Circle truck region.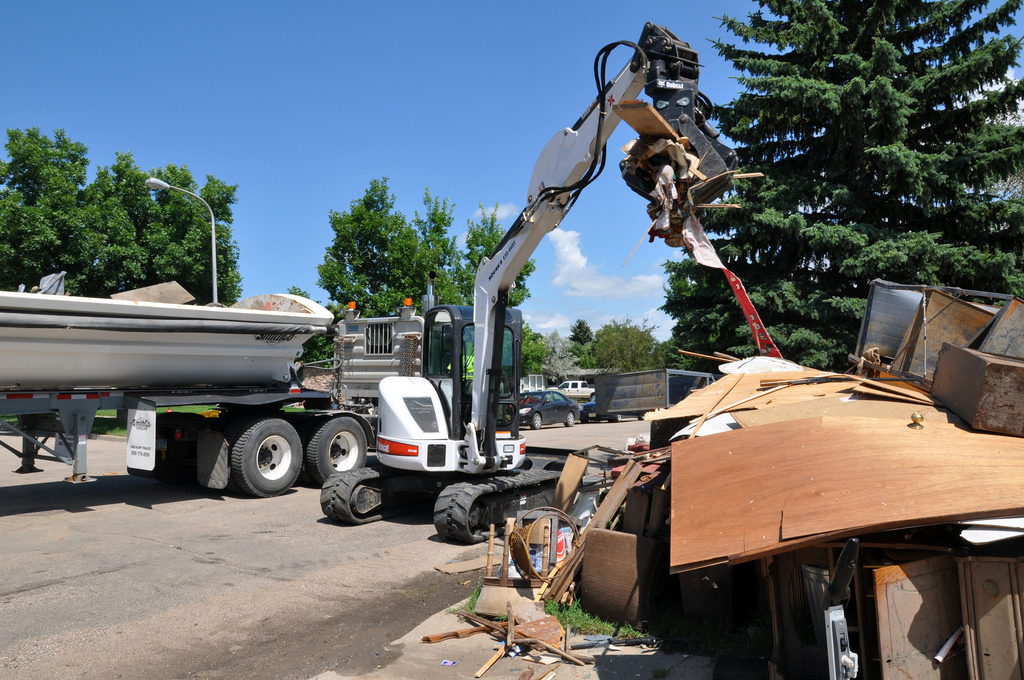
Region: (x1=0, y1=269, x2=466, y2=499).
